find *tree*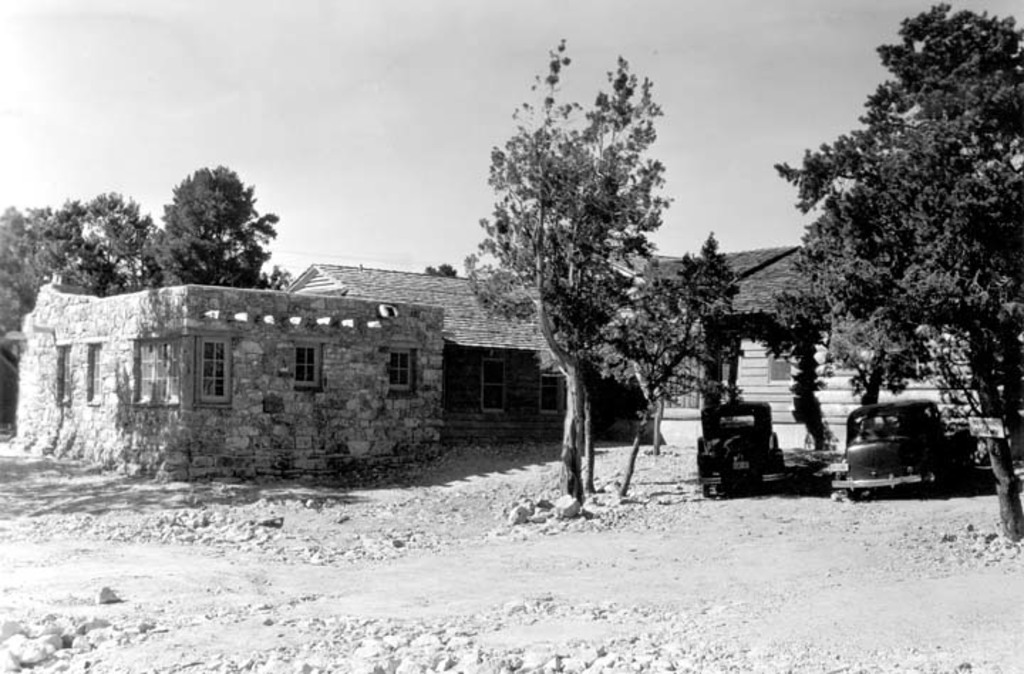
box(458, 40, 697, 493)
